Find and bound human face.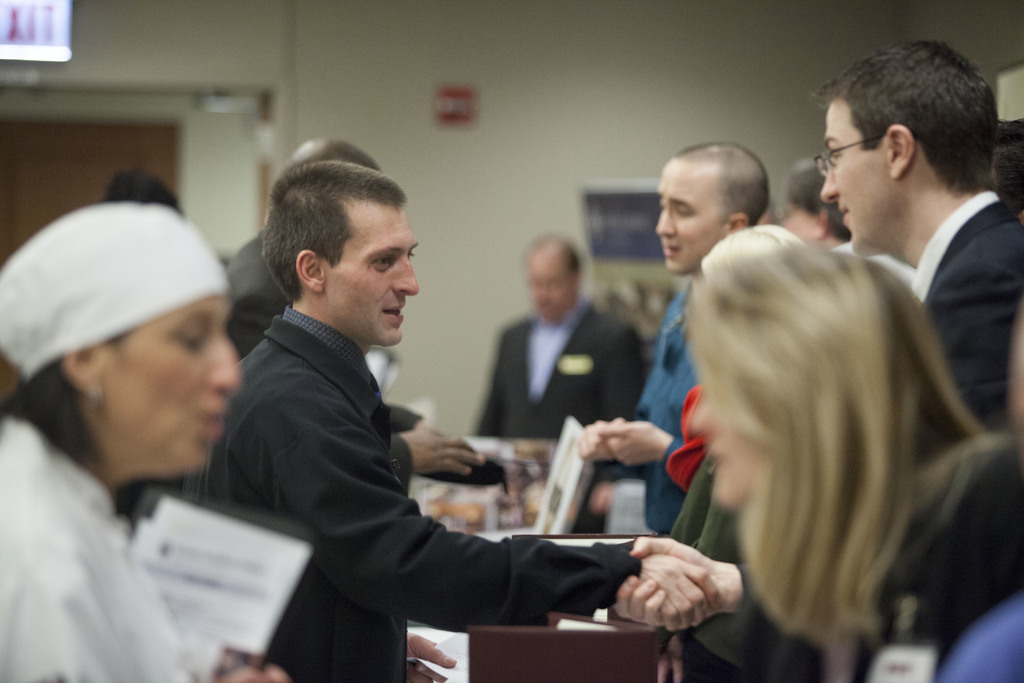
Bound: 819/103/890/257.
